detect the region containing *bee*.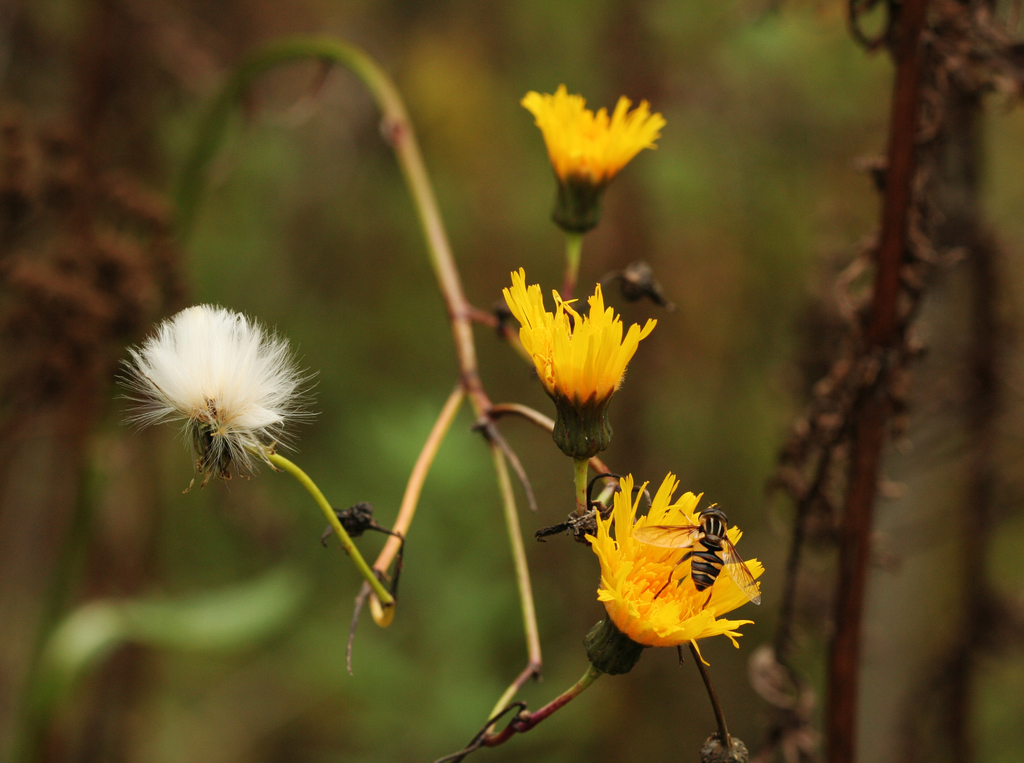
637,501,761,610.
